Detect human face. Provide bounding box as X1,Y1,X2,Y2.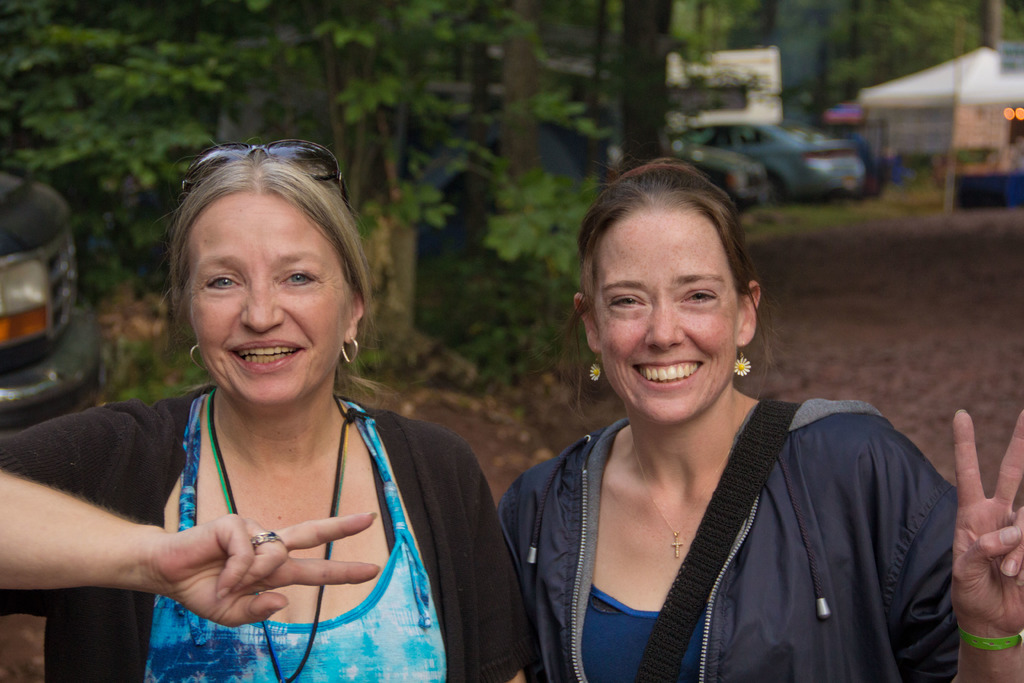
593,224,745,424.
